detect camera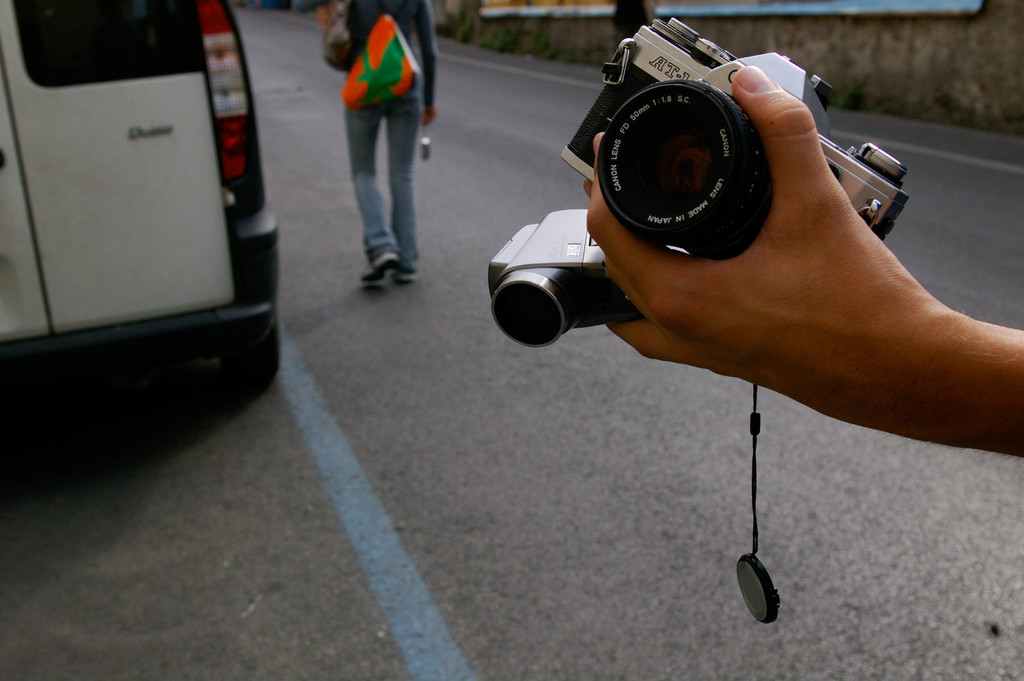
486/205/701/343
